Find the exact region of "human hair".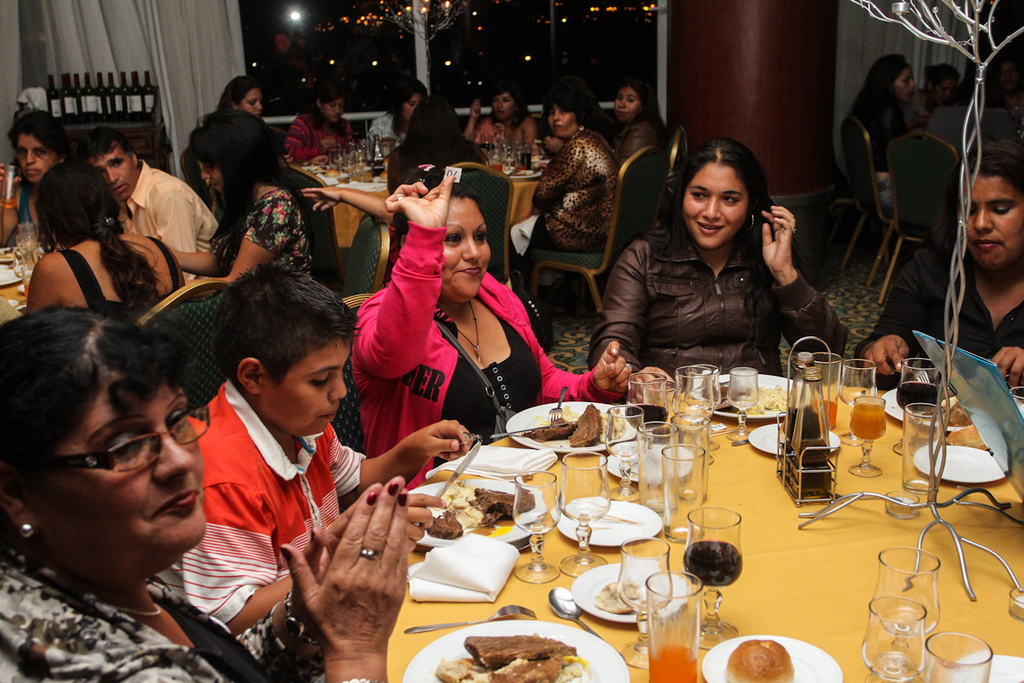
Exact region: BBox(963, 140, 1023, 208).
